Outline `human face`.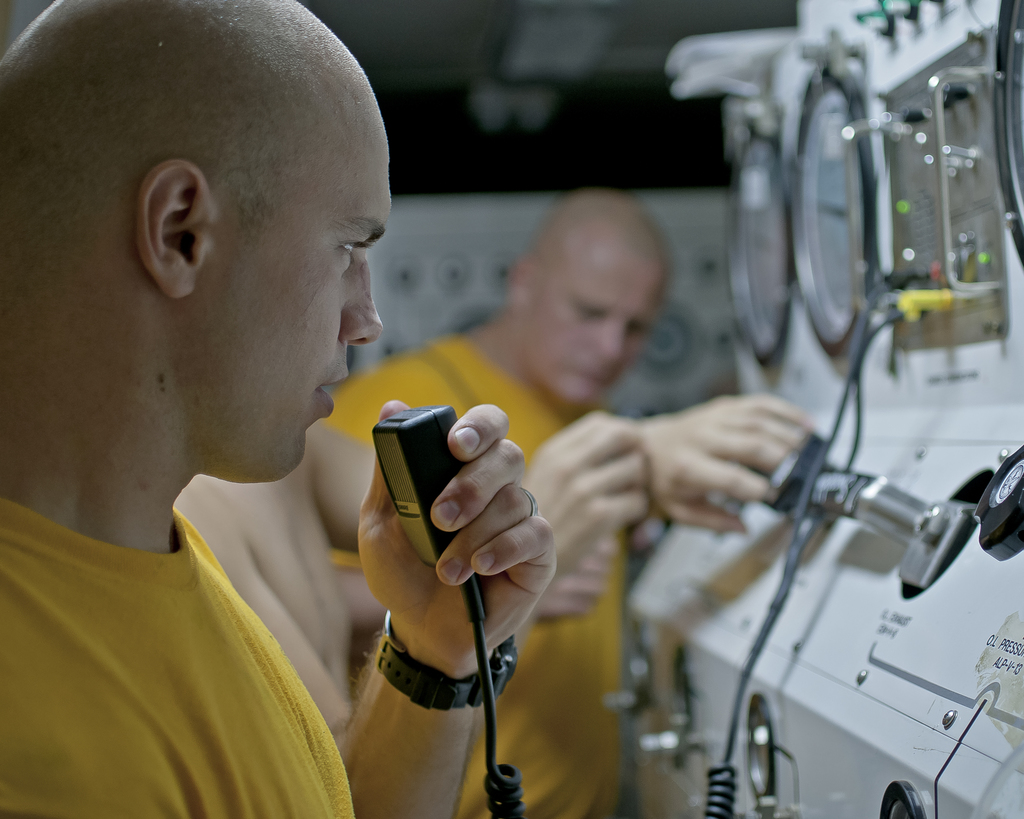
Outline: <box>207,122,384,481</box>.
